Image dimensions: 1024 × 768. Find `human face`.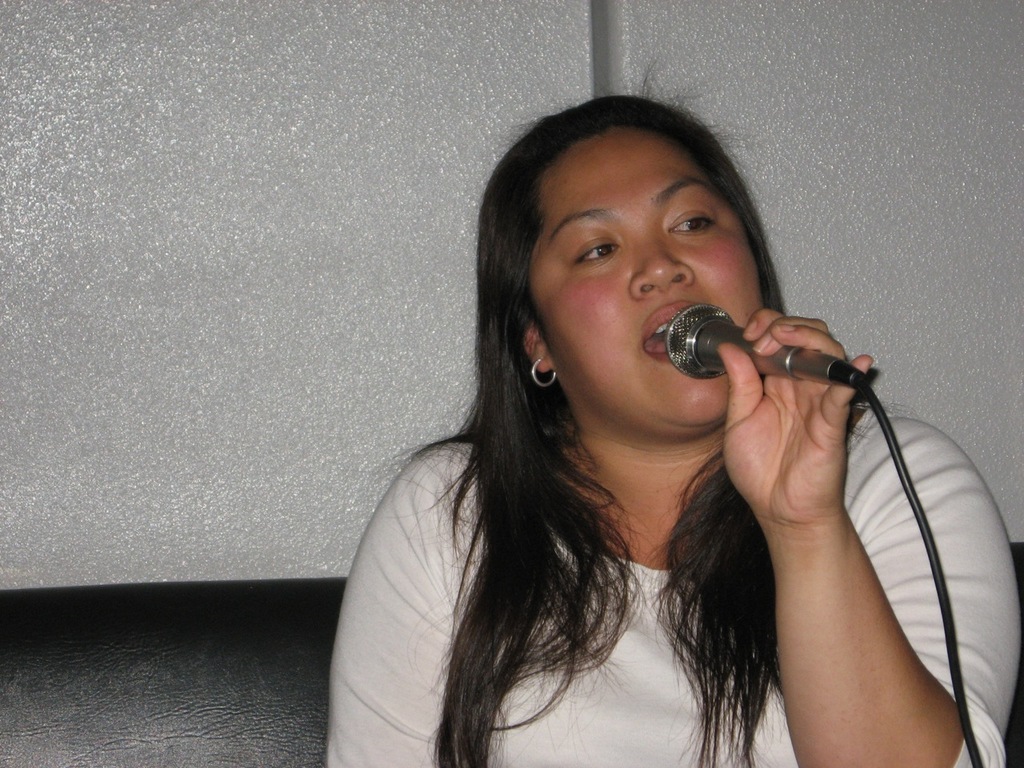
531,130,758,426.
